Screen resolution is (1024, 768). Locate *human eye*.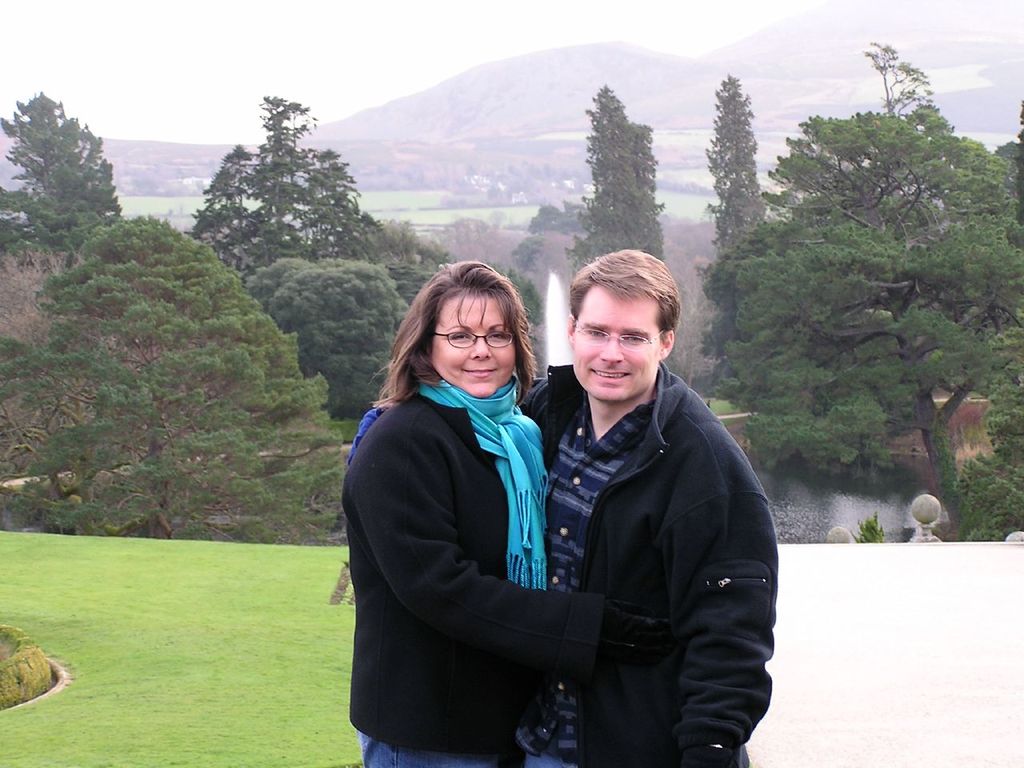
[x1=621, y1=330, x2=643, y2=345].
